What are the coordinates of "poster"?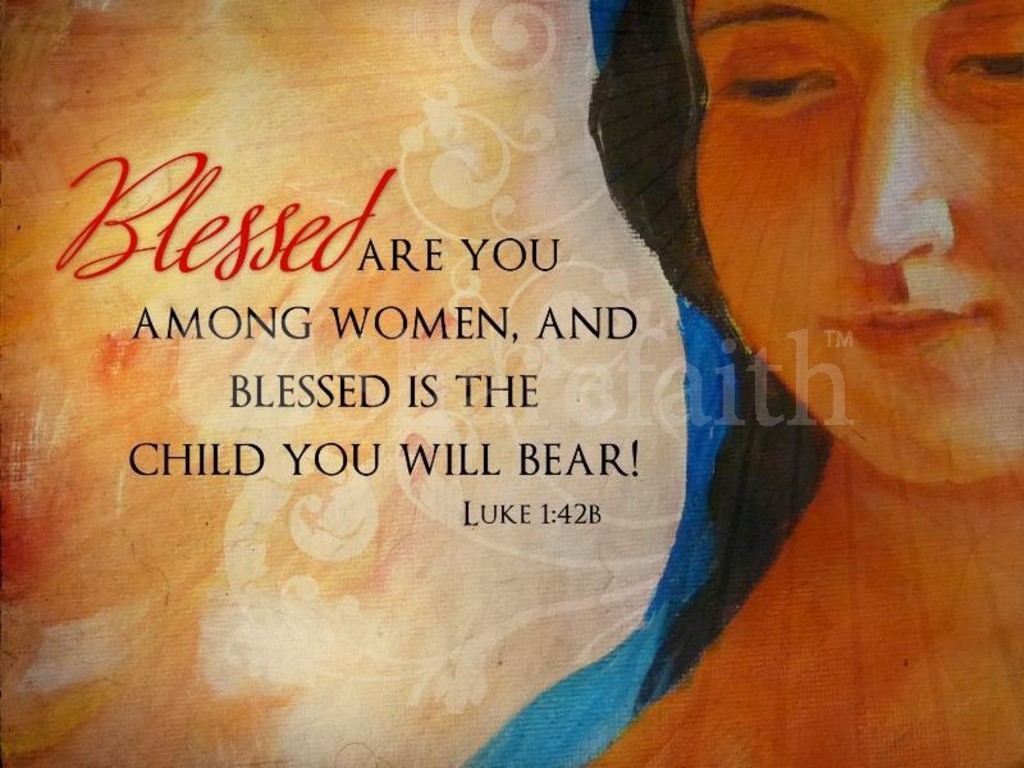
0,0,1023,767.
